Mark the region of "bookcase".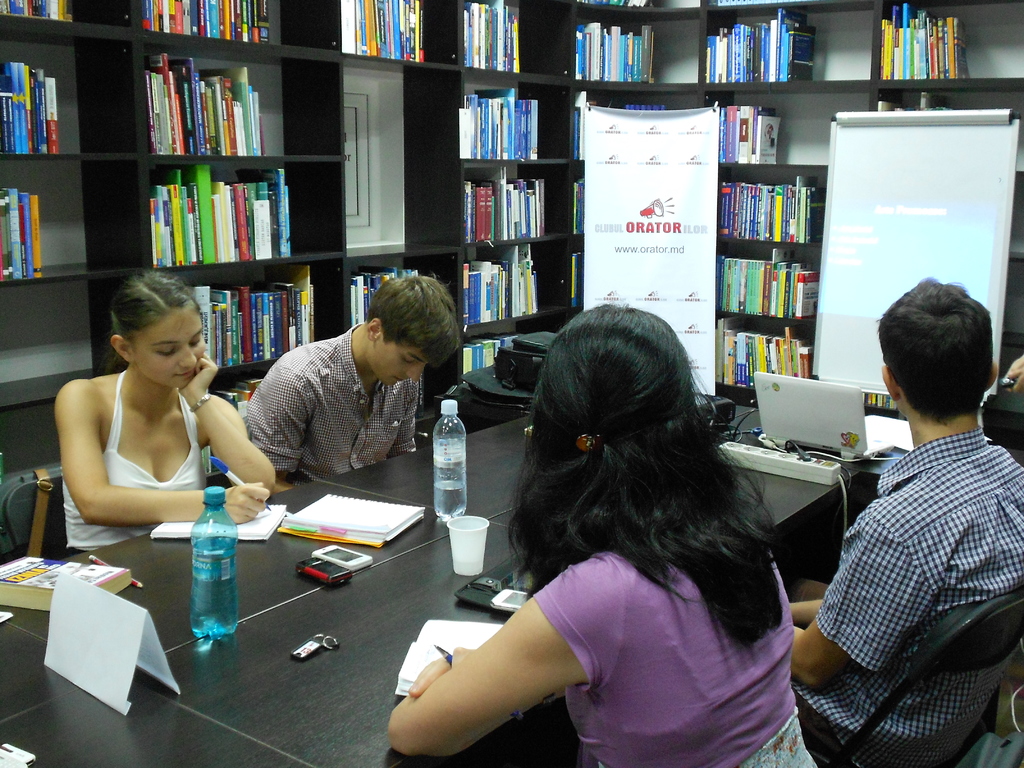
Region: select_region(0, 0, 1023, 407).
